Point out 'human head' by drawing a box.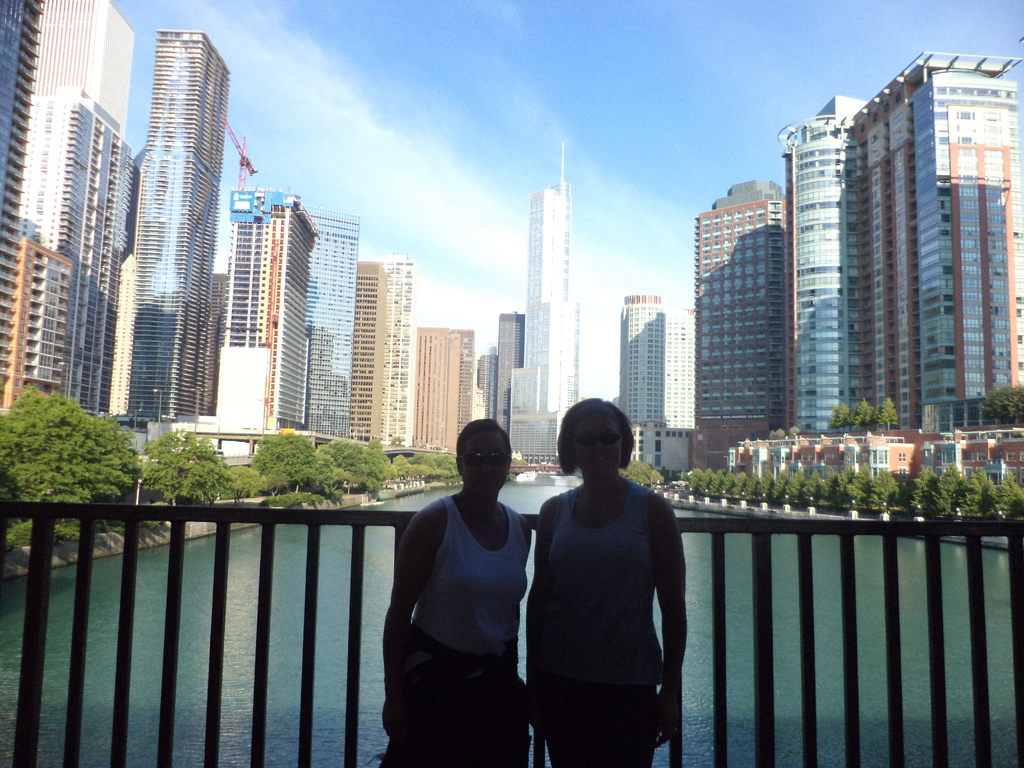
Rect(563, 398, 628, 480).
